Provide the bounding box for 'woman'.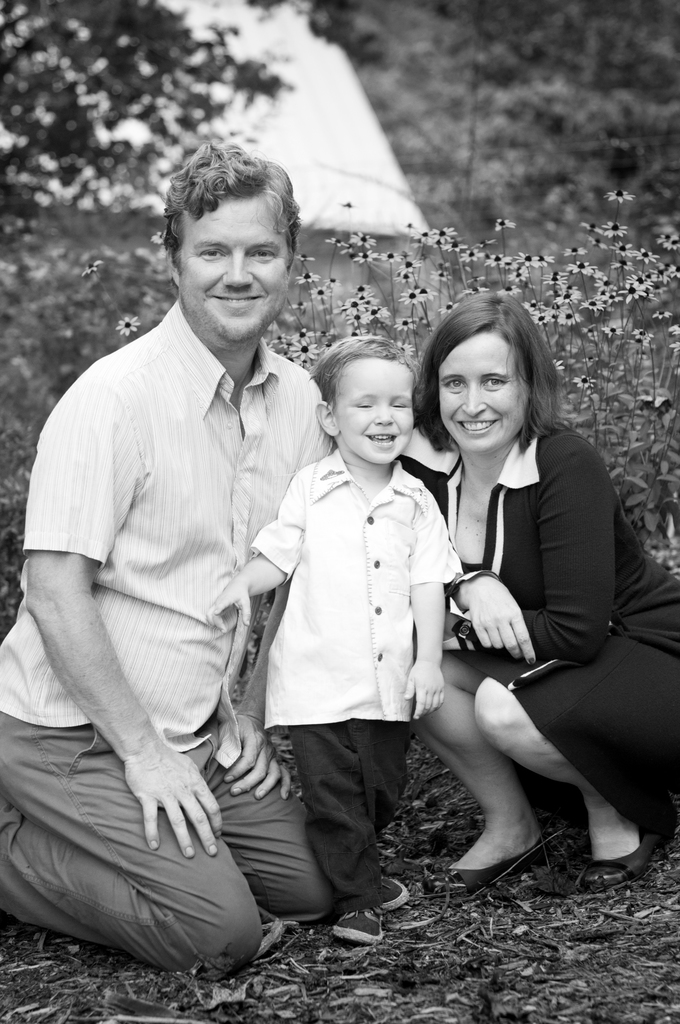
rect(405, 280, 638, 893).
